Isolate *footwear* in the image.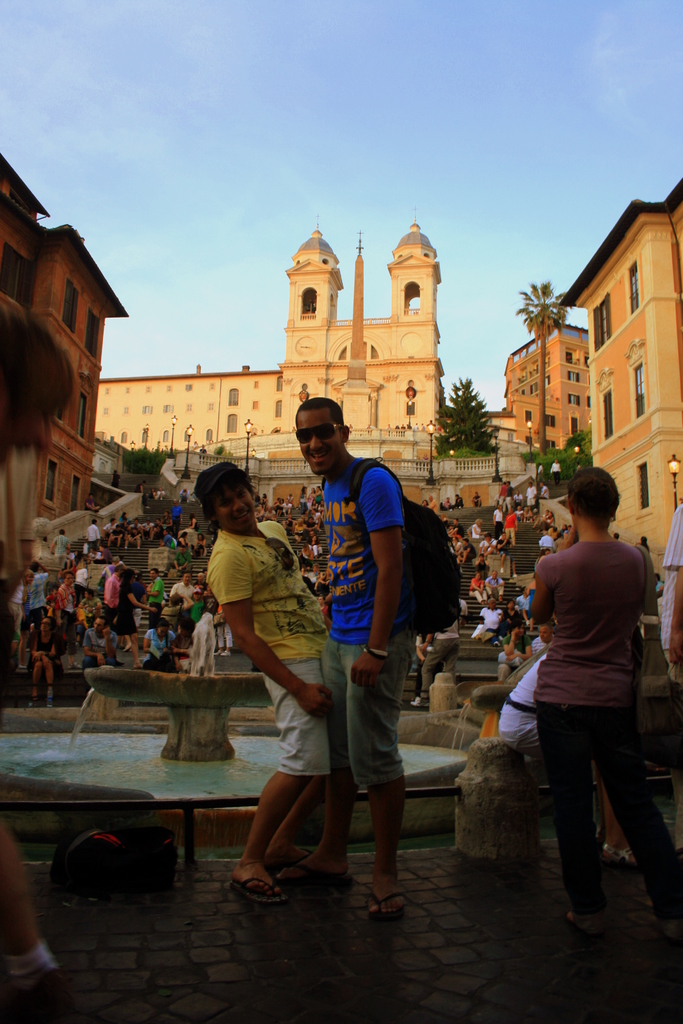
Isolated region: pyautogui.locateOnScreen(216, 650, 233, 655).
